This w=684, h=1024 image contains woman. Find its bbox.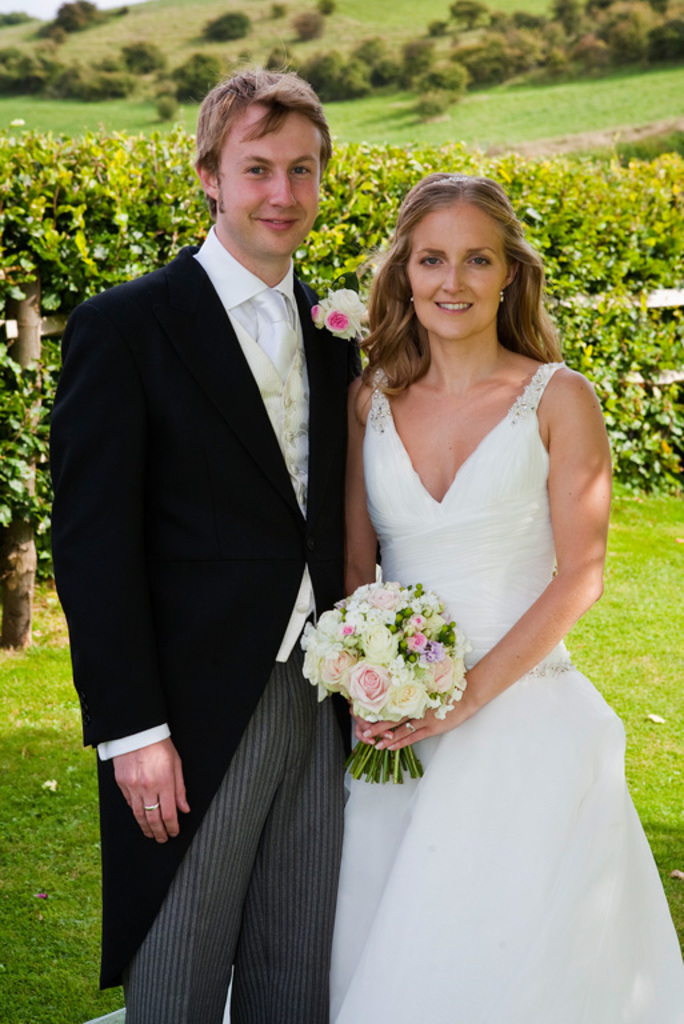
[x1=260, y1=163, x2=644, y2=1023].
